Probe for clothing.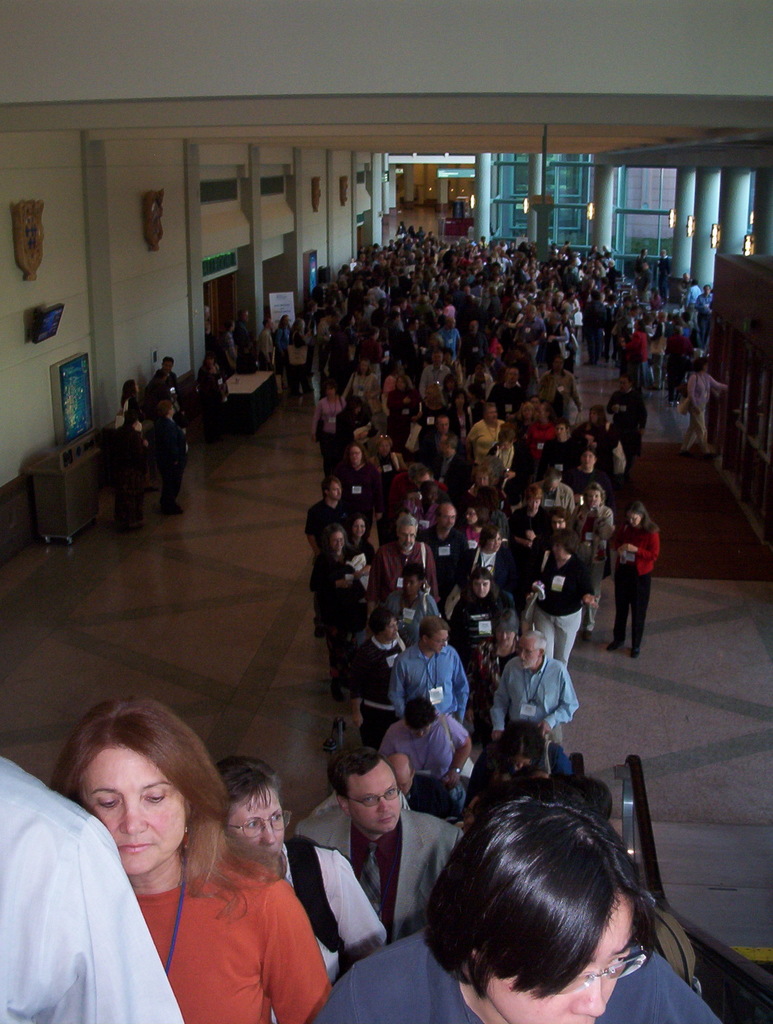
Probe result: box(675, 370, 722, 444).
